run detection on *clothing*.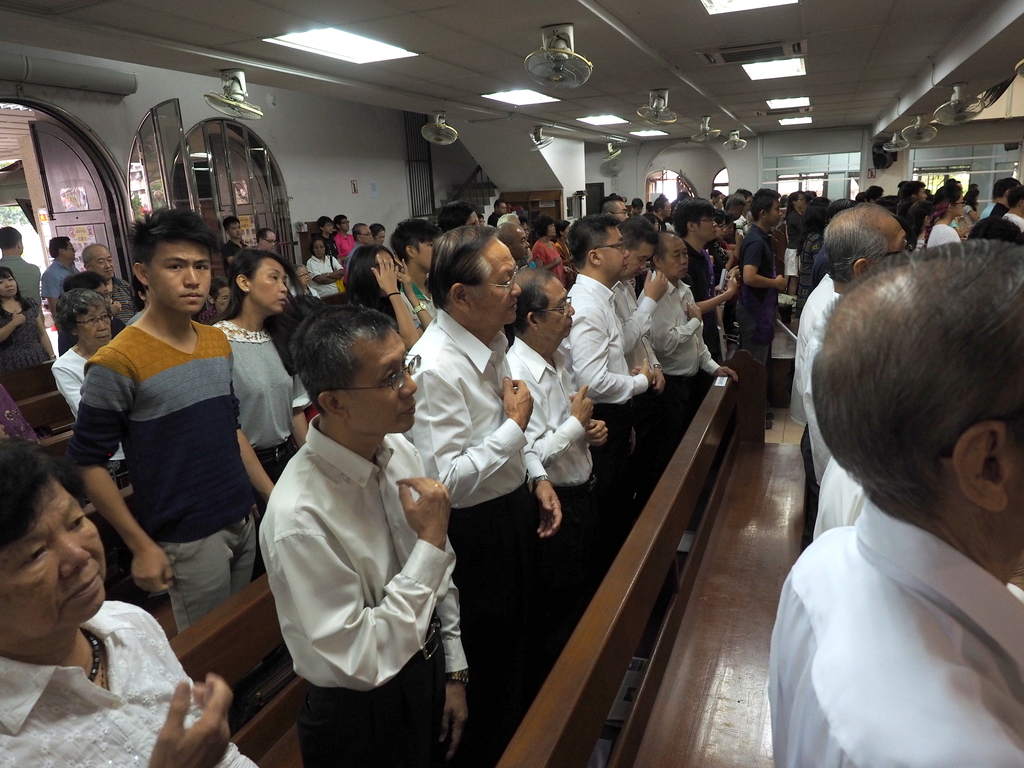
Result: x1=946 y1=214 x2=959 y2=233.
